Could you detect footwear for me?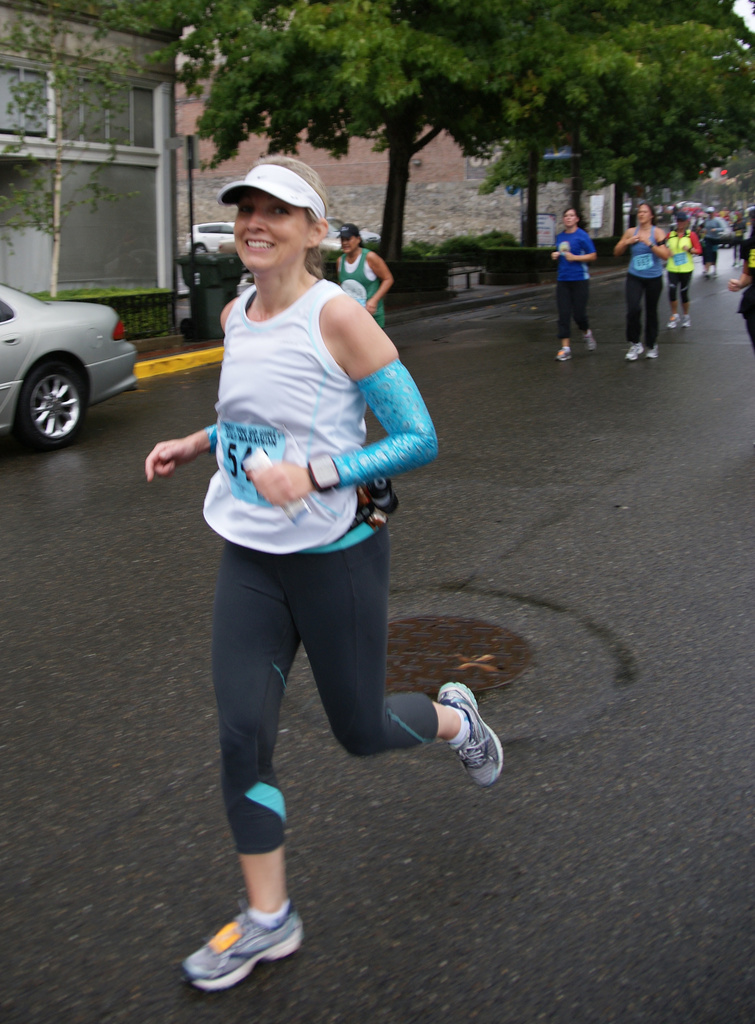
Detection result: l=581, t=333, r=596, b=350.
